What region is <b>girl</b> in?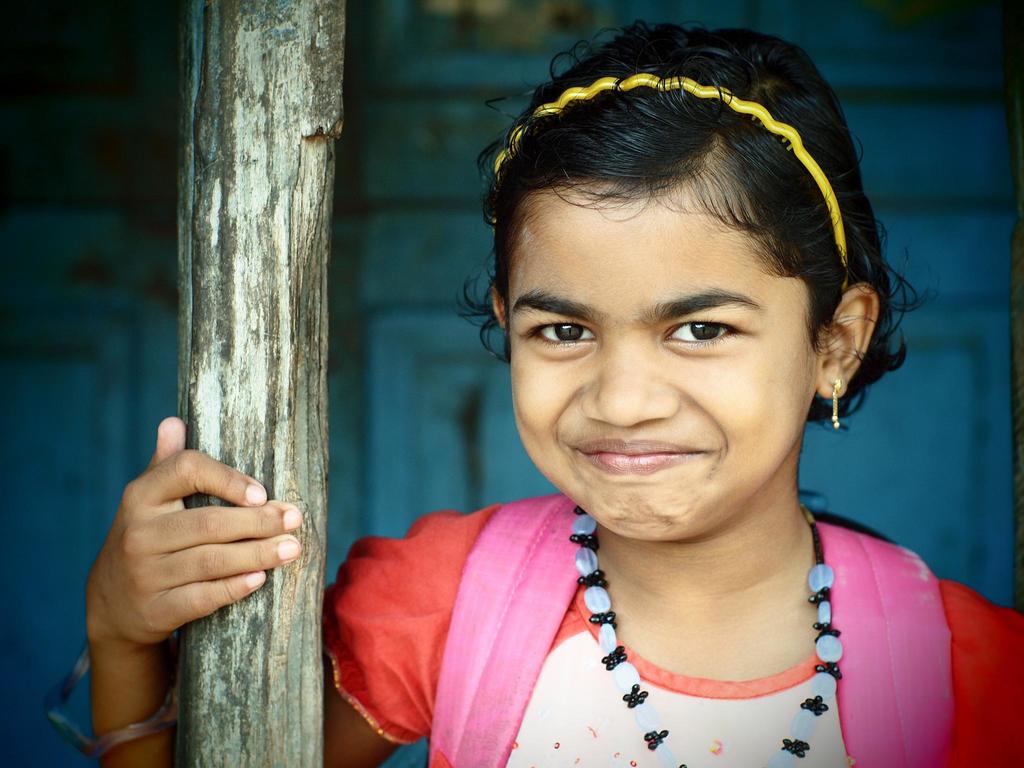
x1=42 y1=20 x2=1021 y2=767.
